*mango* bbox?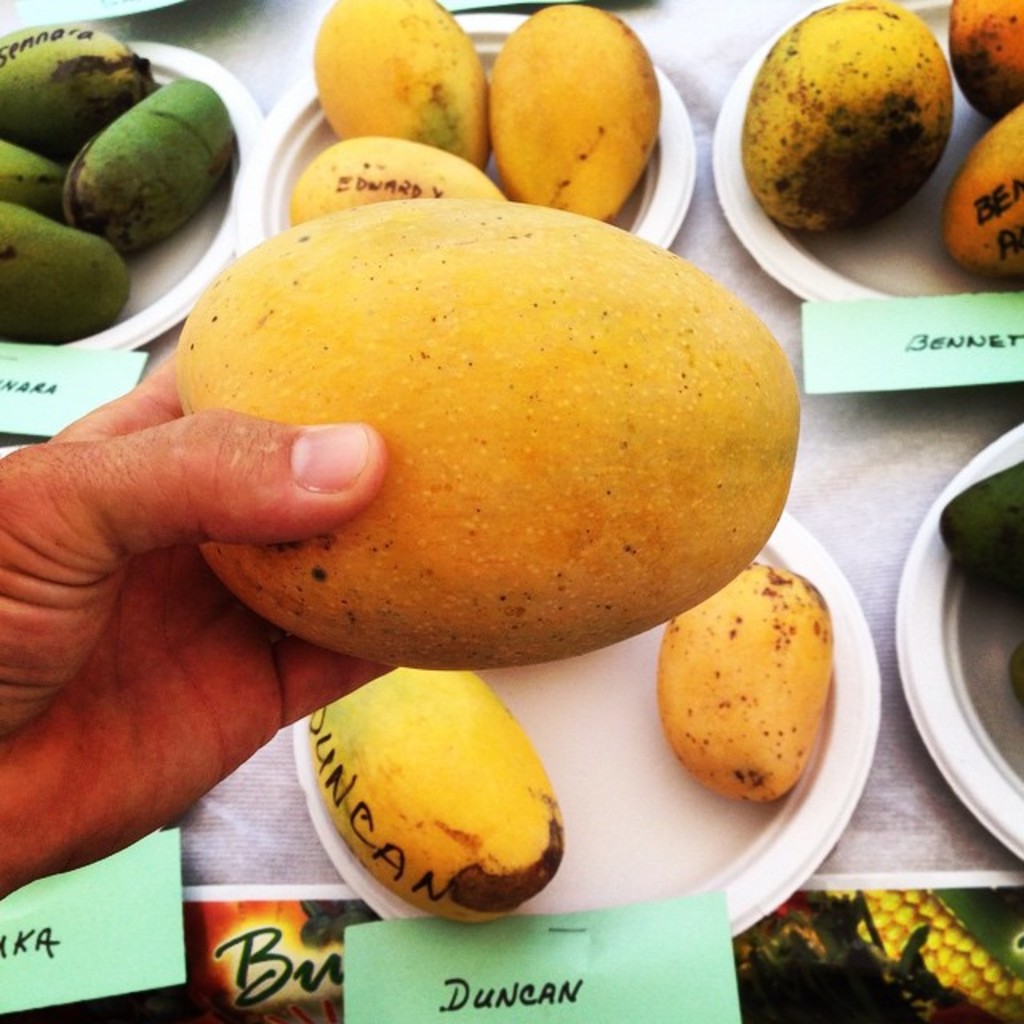
950 0 1022 115
